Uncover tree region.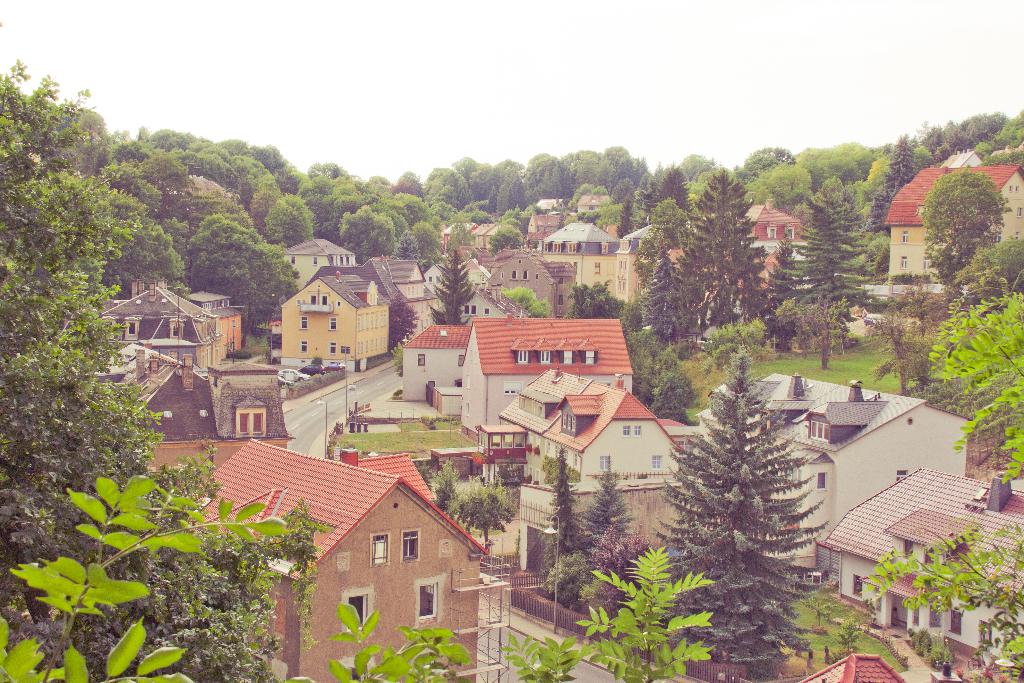
Uncovered: {"left": 872, "top": 136, "right": 924, "bottom": 245}.
